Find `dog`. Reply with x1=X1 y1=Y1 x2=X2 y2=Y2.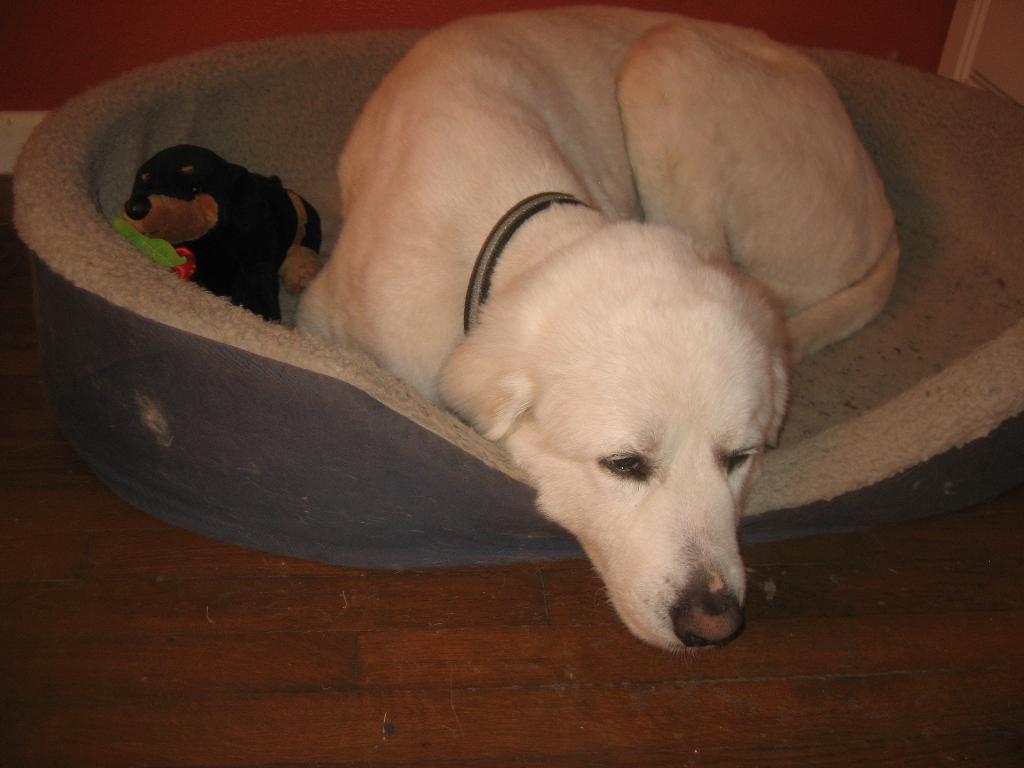
x1=118 y1=145 x2=318 y2=324.
